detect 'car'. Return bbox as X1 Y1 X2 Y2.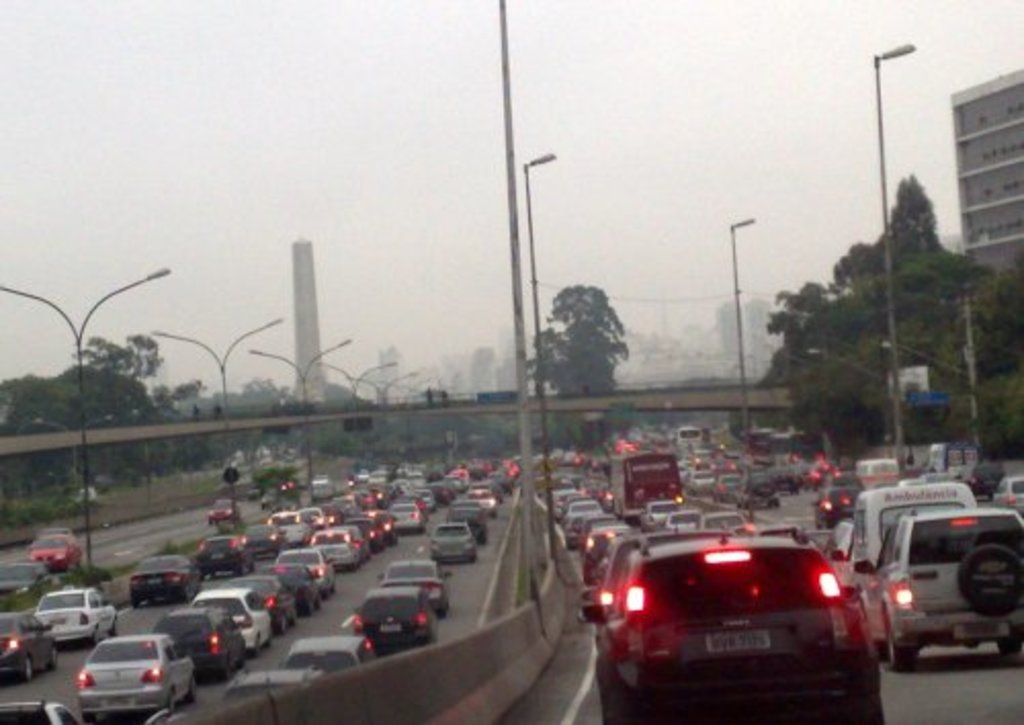
195 537 256 573.
